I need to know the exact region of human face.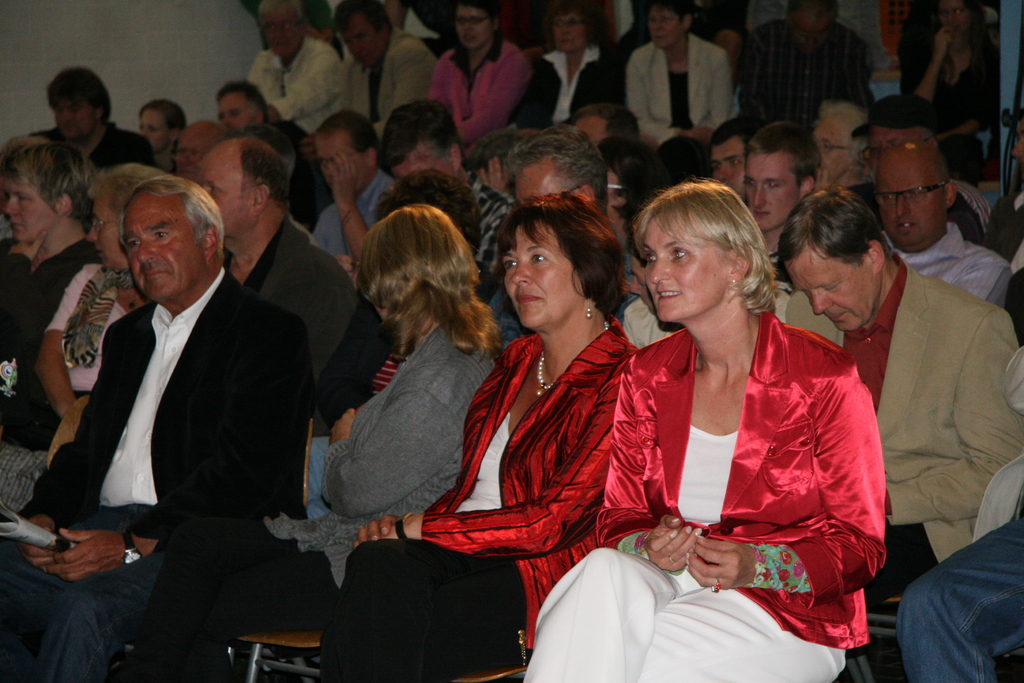
Region: x1=171, y1=128, x2=202, y2=173.
